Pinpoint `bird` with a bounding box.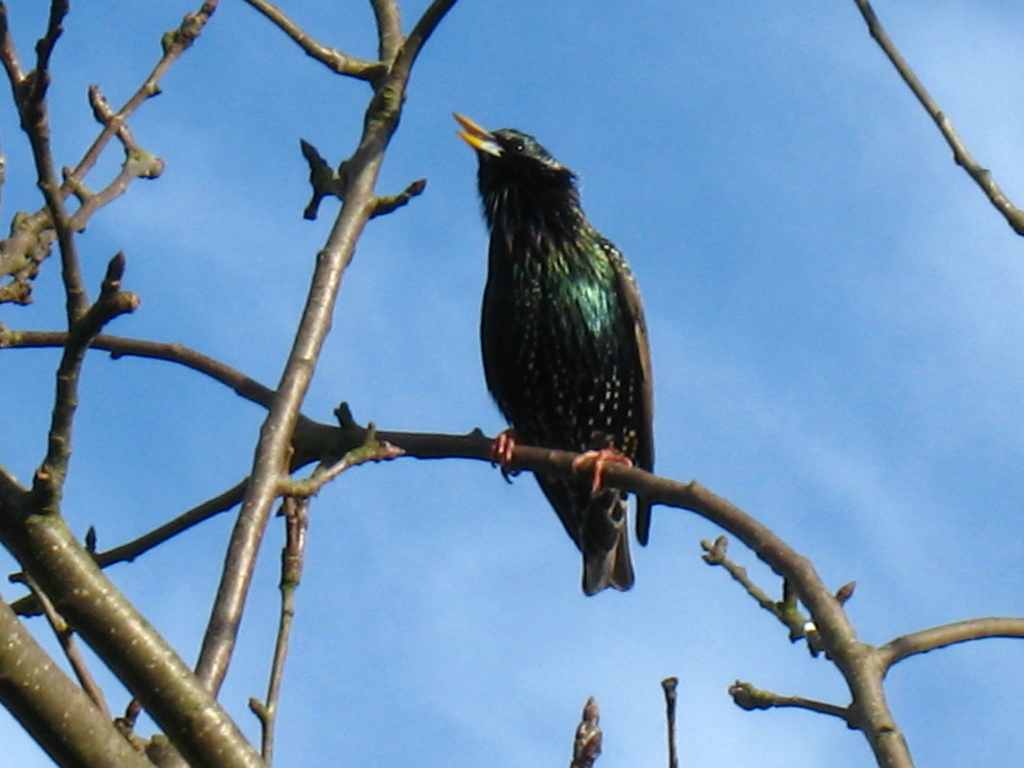
box=[424, 132, 671, 582].
